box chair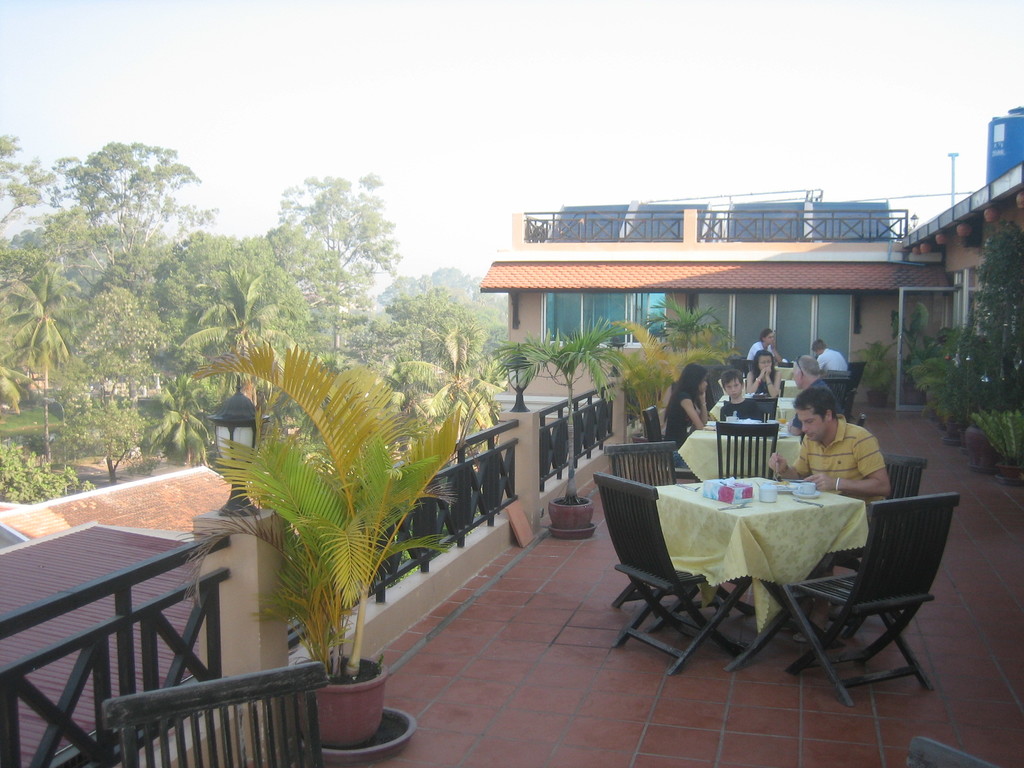
Rect(845, 361, 863, 398)
